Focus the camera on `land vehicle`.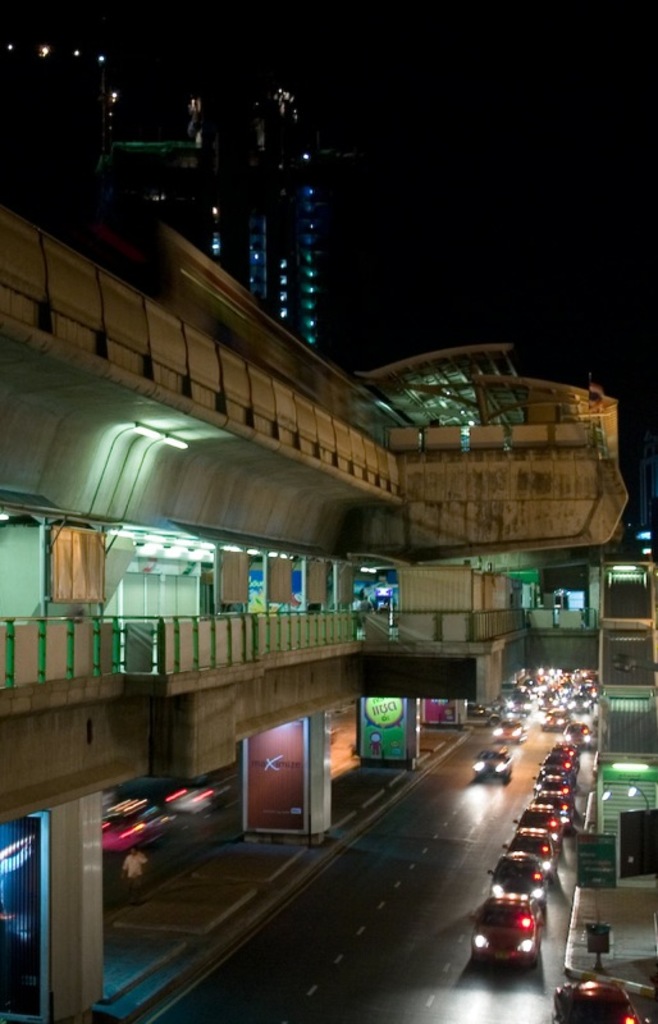
Focus region: <region>522, 673, 535, 689</region>.
